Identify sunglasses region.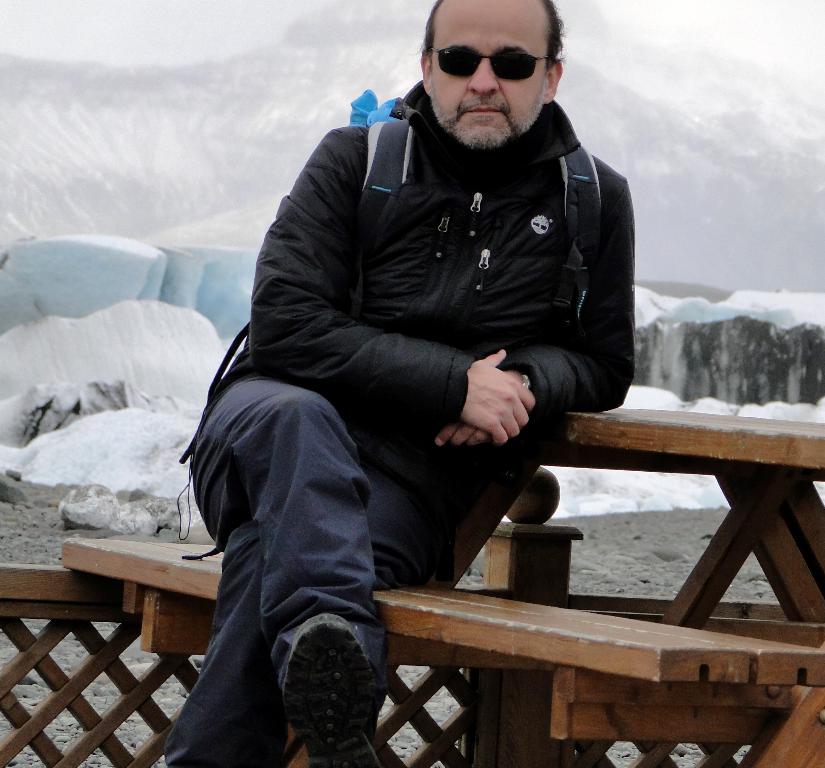
Region: bbox=(431, 45, 550, 81).
